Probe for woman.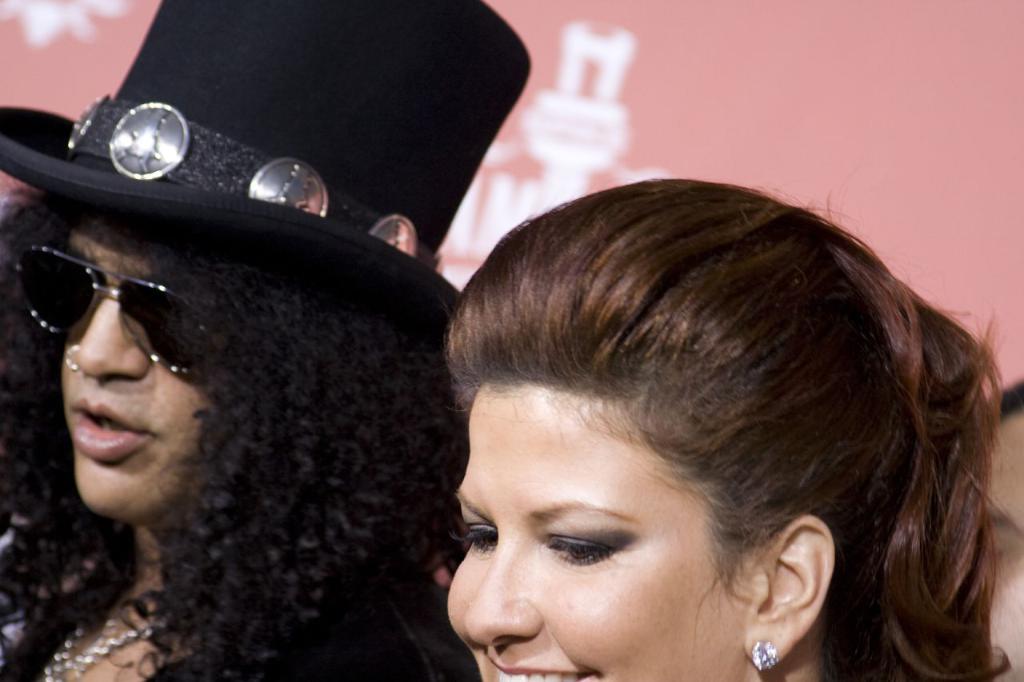
Probe result: (447,180,1023,681).
